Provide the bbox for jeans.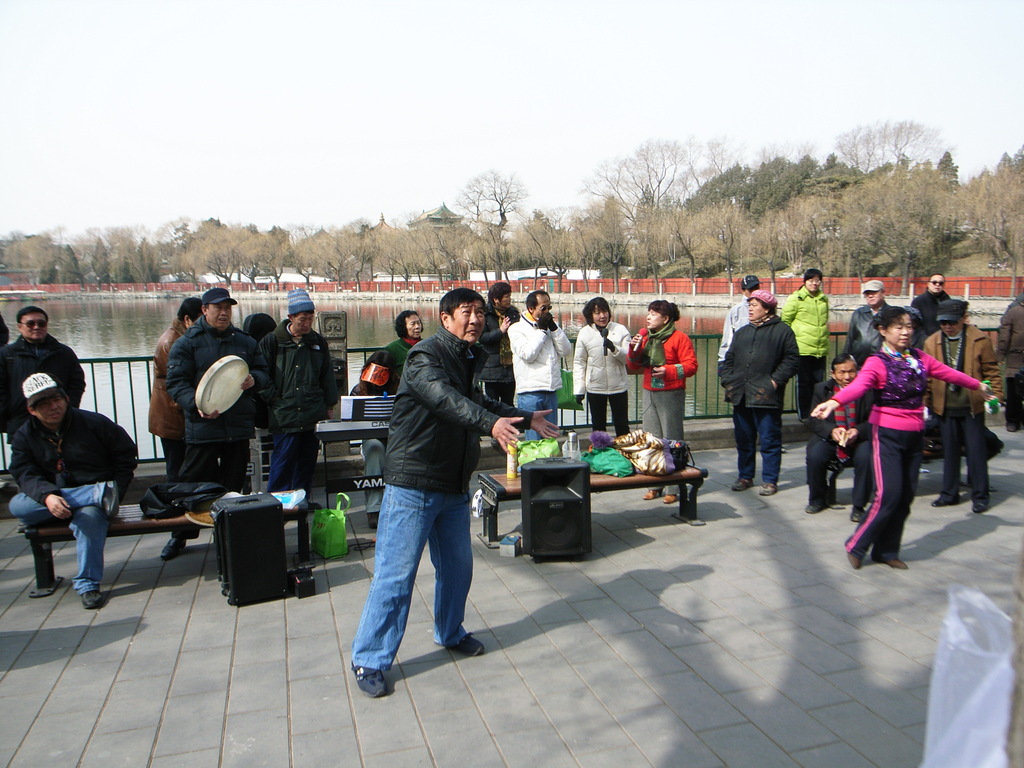
box(938, 412, 990, 491).
